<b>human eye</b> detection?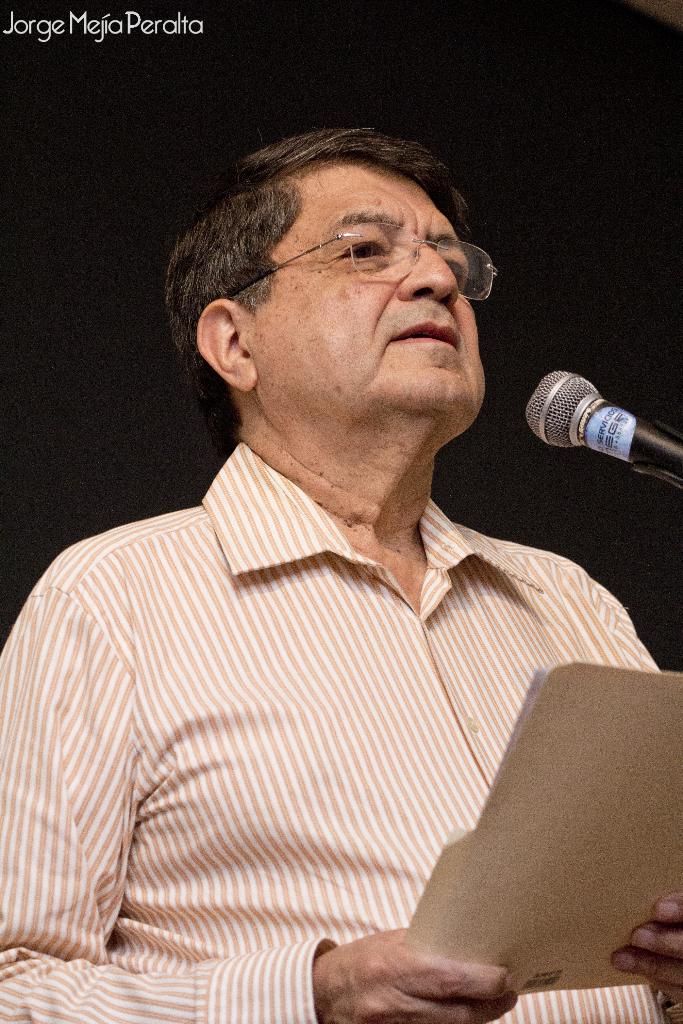
bbox=(333, 236, 397, 273)
